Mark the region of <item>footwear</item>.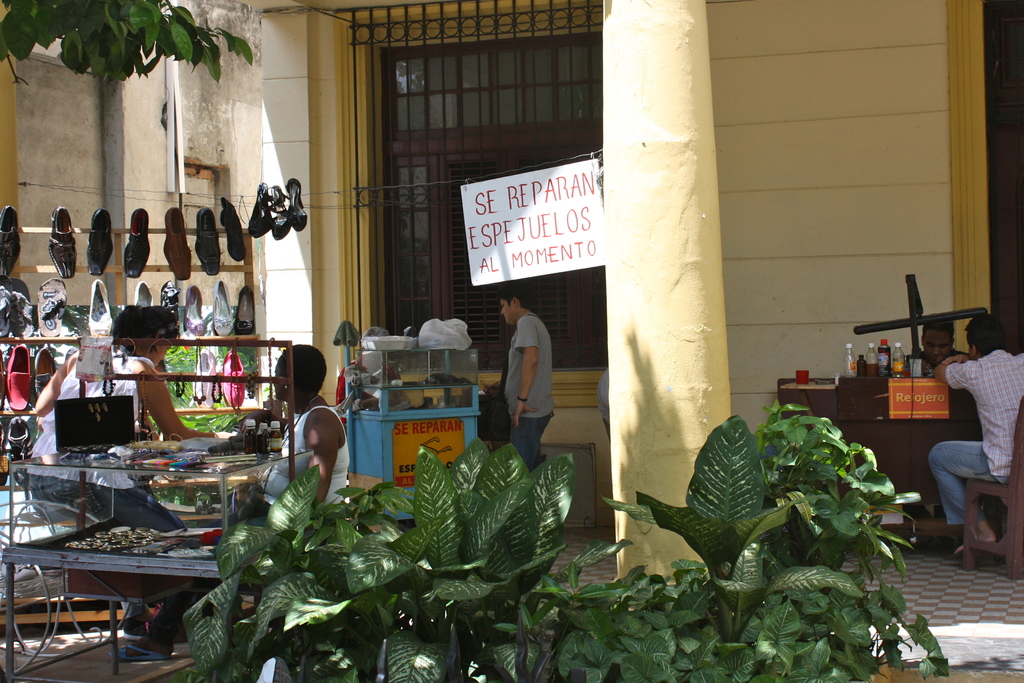
Region: 108/636/179/662.
